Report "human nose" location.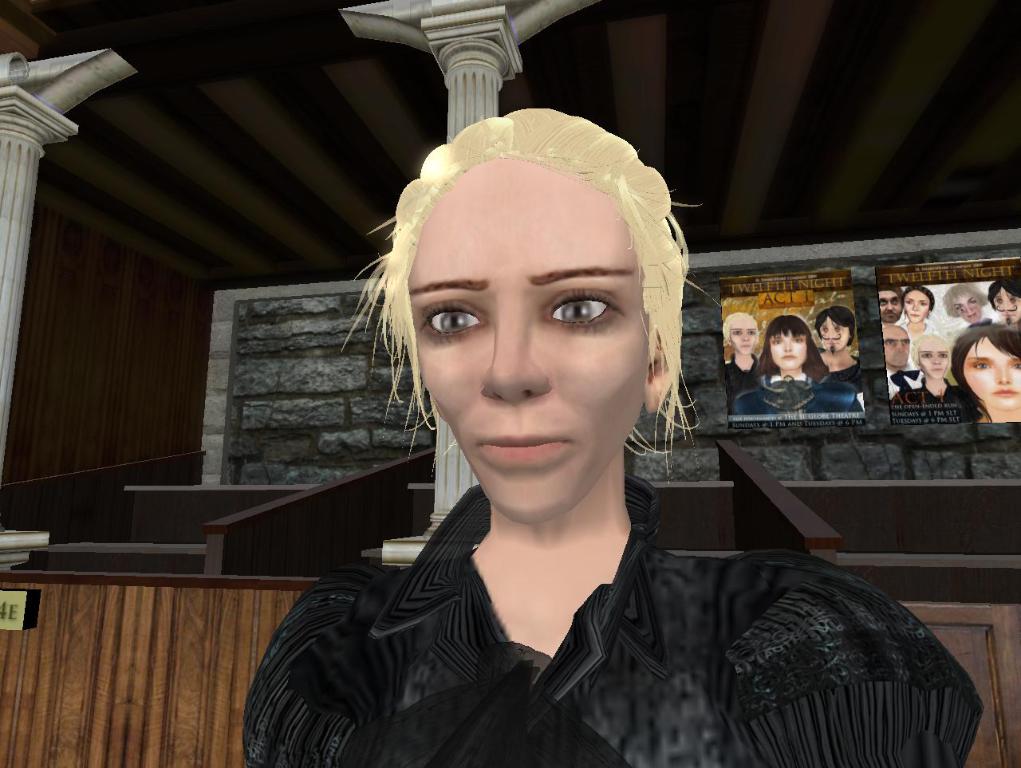
Report: box(785, 341, 791, 351).
